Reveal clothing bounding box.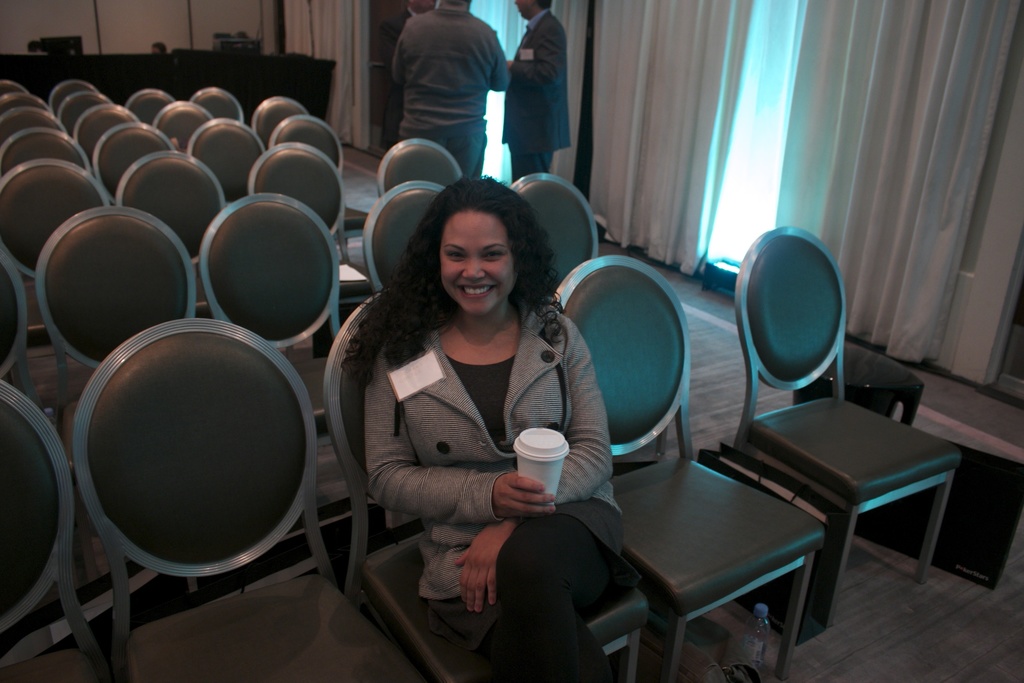
Revealed: crop(393, 12, 527, 184).
